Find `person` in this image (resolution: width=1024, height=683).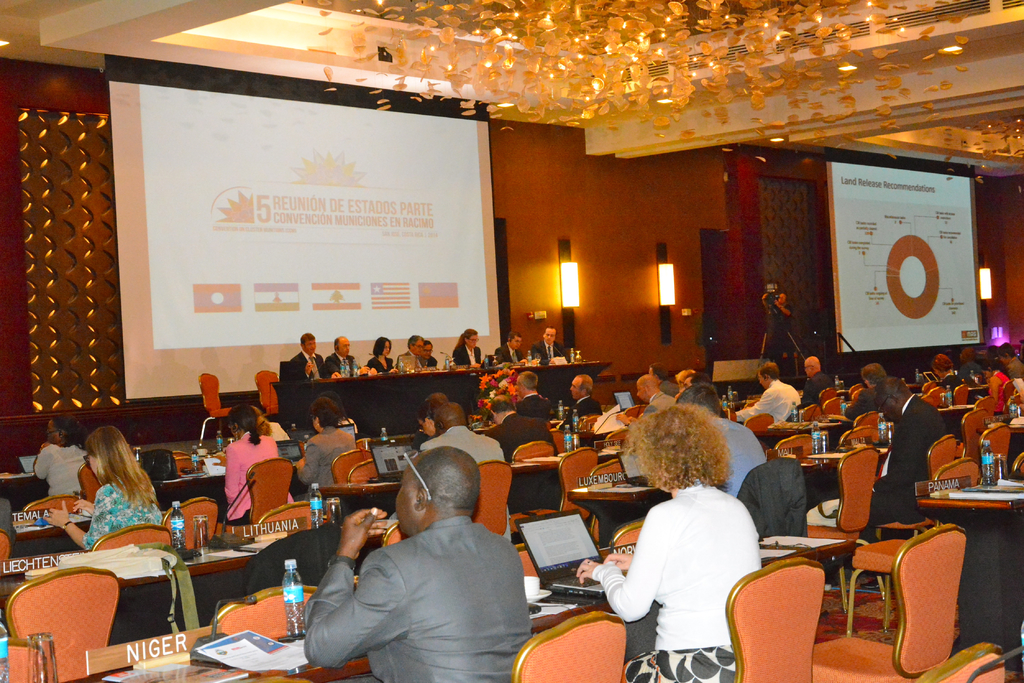
287/331/328/380.
